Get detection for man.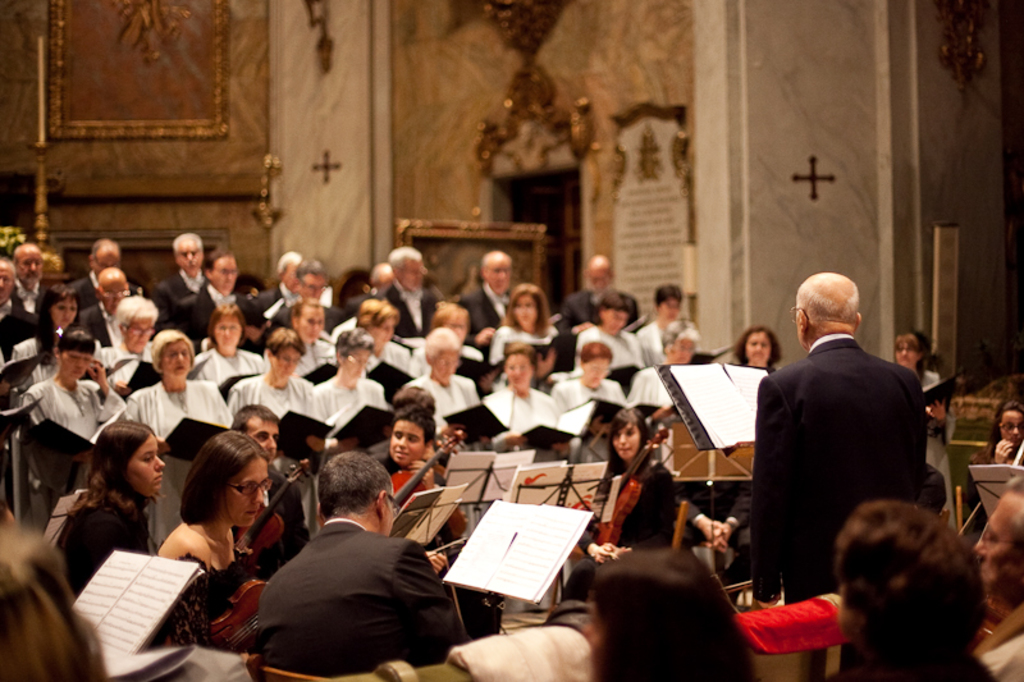
Detection: <region>79, 267, 129, 348</region>.
